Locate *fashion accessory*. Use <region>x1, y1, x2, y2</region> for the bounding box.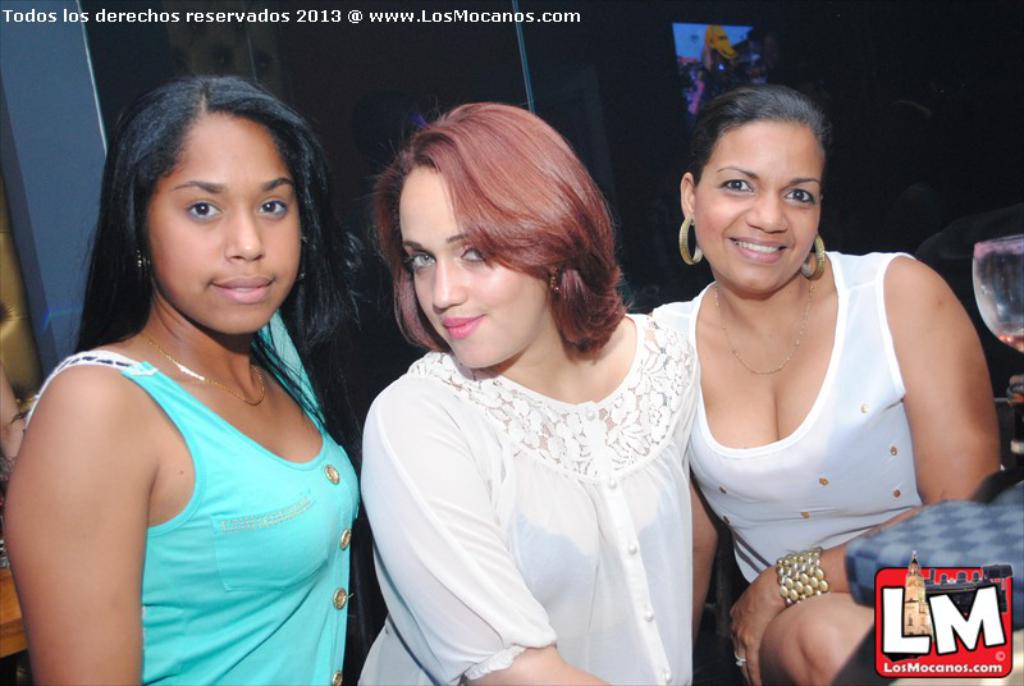
<region>803, 234, 826, 279</region>.
